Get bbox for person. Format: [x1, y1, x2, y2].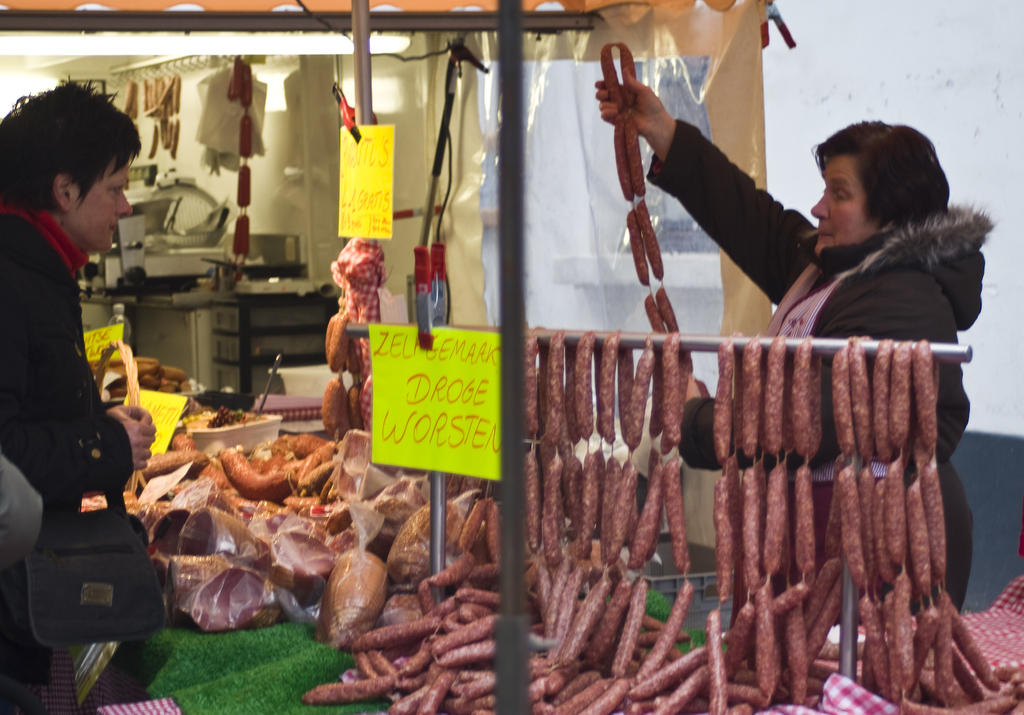
[0, 456, 48, 569].
